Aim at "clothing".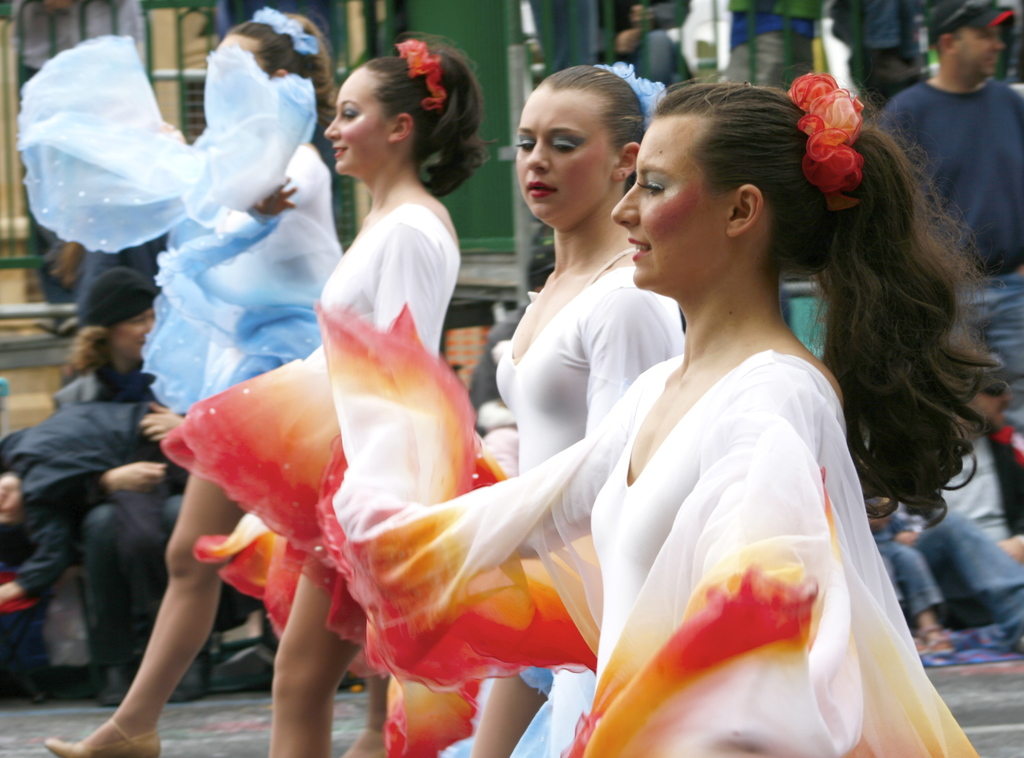
Aimed at 935:433:1020:554.
